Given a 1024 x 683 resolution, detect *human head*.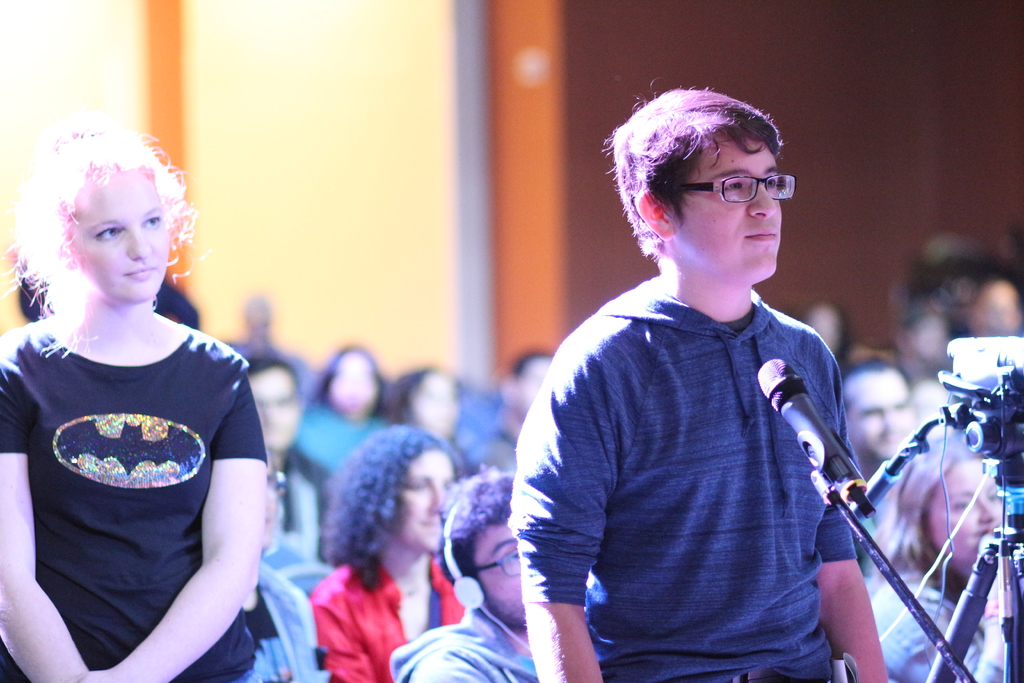
[x1=614, y1=83, x2=811, y2=302].
